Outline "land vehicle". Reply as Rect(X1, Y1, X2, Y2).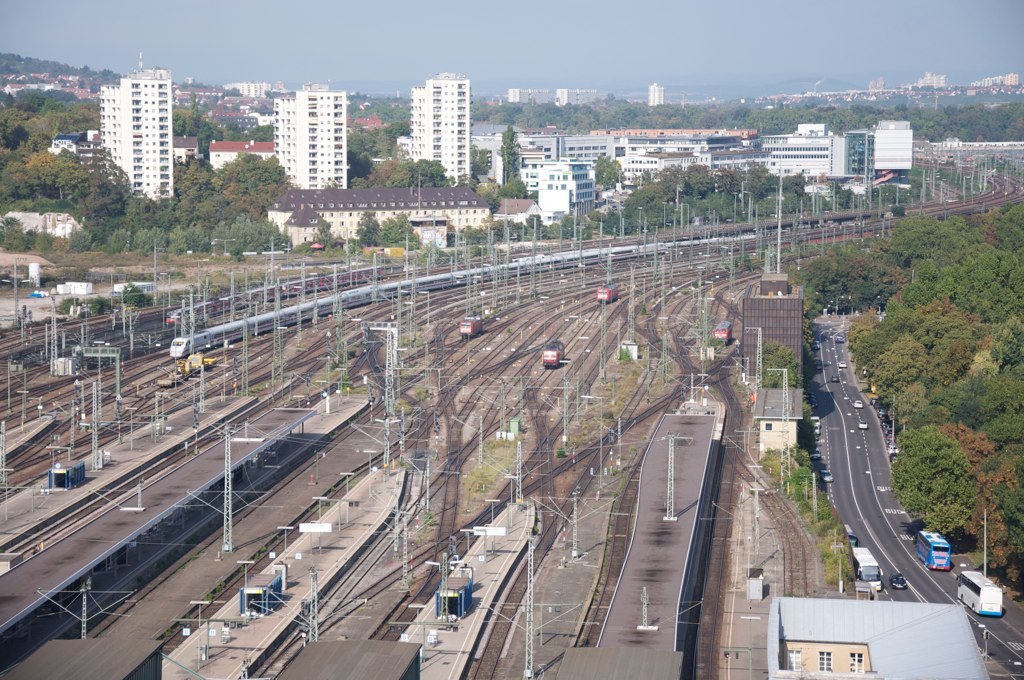
Rect(856, 419, 869, 431).
